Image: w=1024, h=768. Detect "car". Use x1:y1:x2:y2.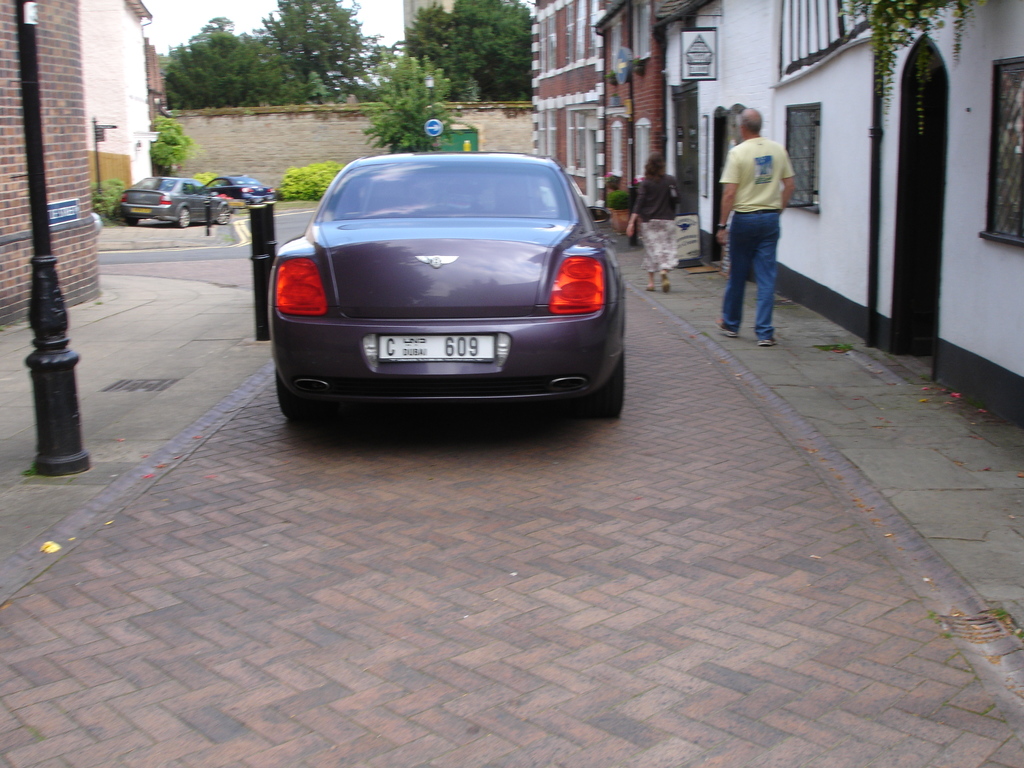
207:177:259:204.
